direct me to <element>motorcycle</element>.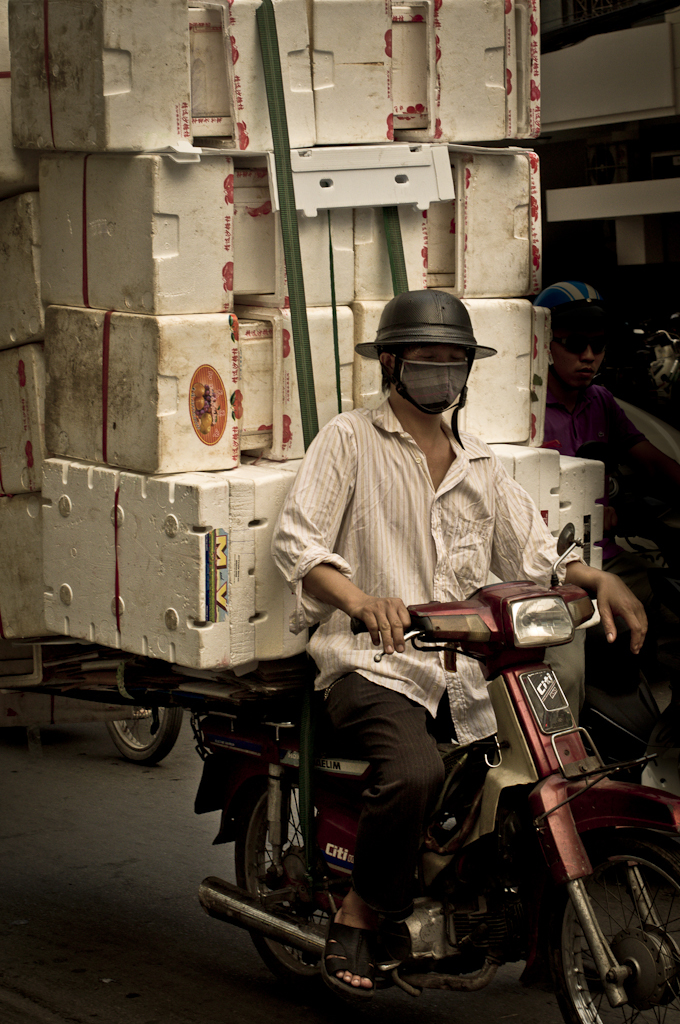
Direction: box=[160, 573, 679, 1021].
